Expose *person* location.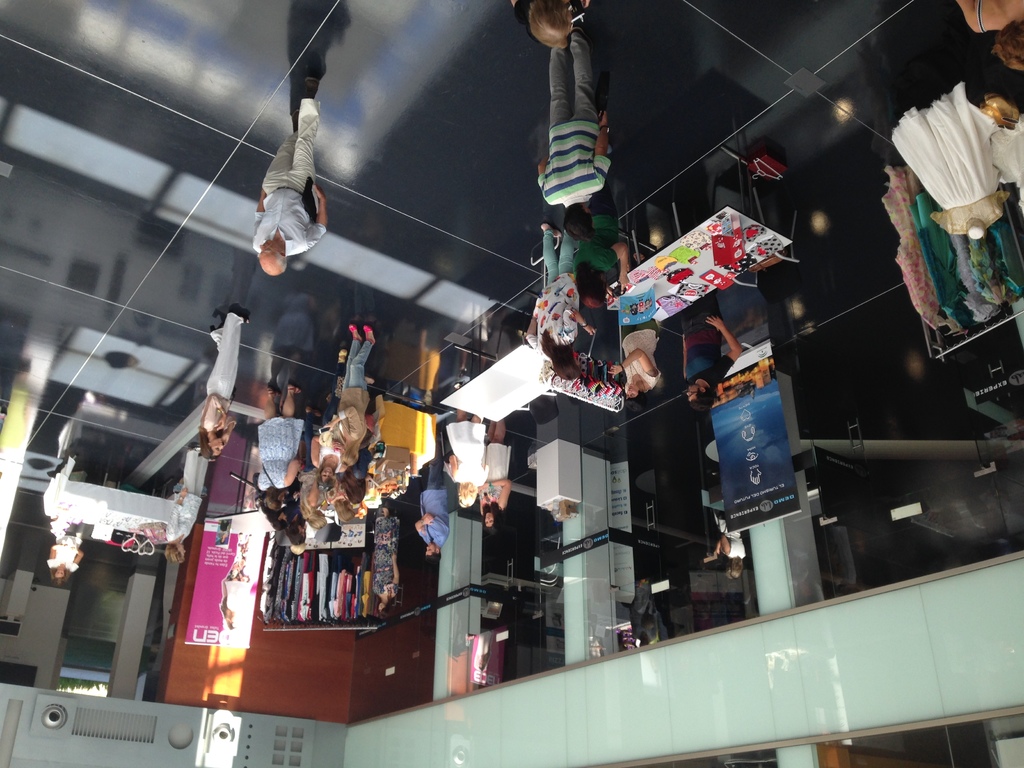
Exposed at bbox(524, 228, 599, 383).
